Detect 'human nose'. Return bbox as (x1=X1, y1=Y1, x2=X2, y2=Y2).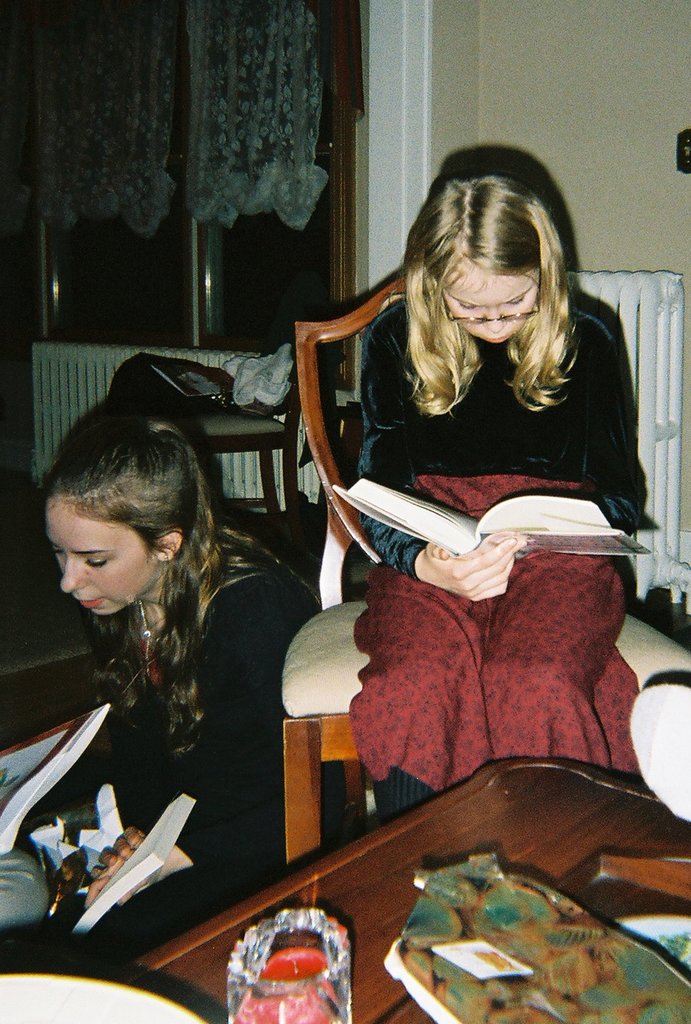
(x1=483, y1=305, x2=501, y2=328).
